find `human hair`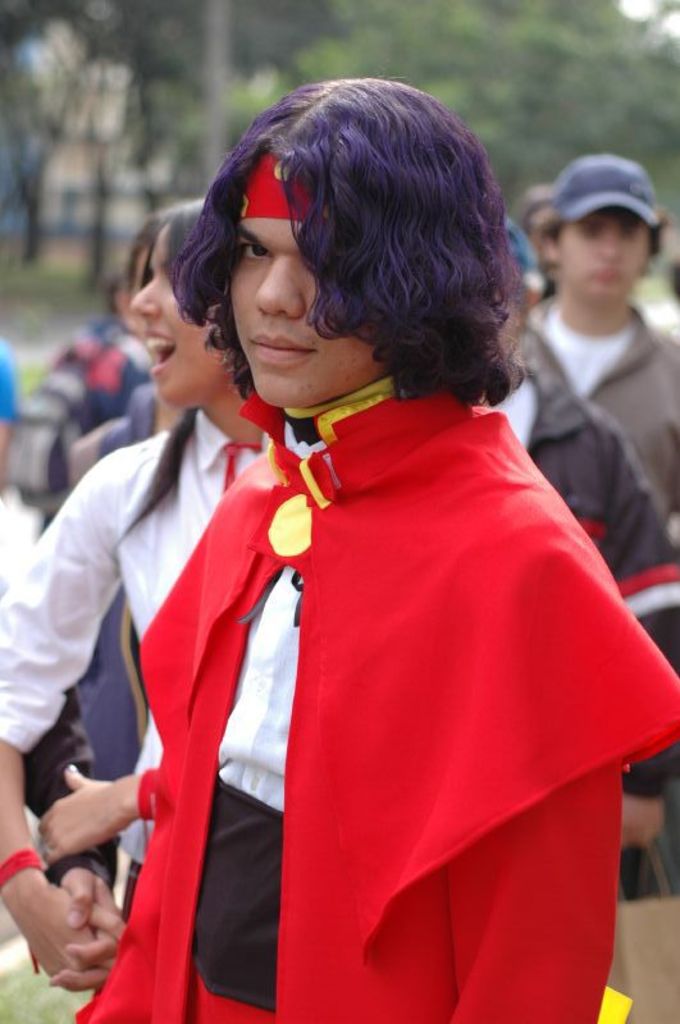
540 211 667 252
